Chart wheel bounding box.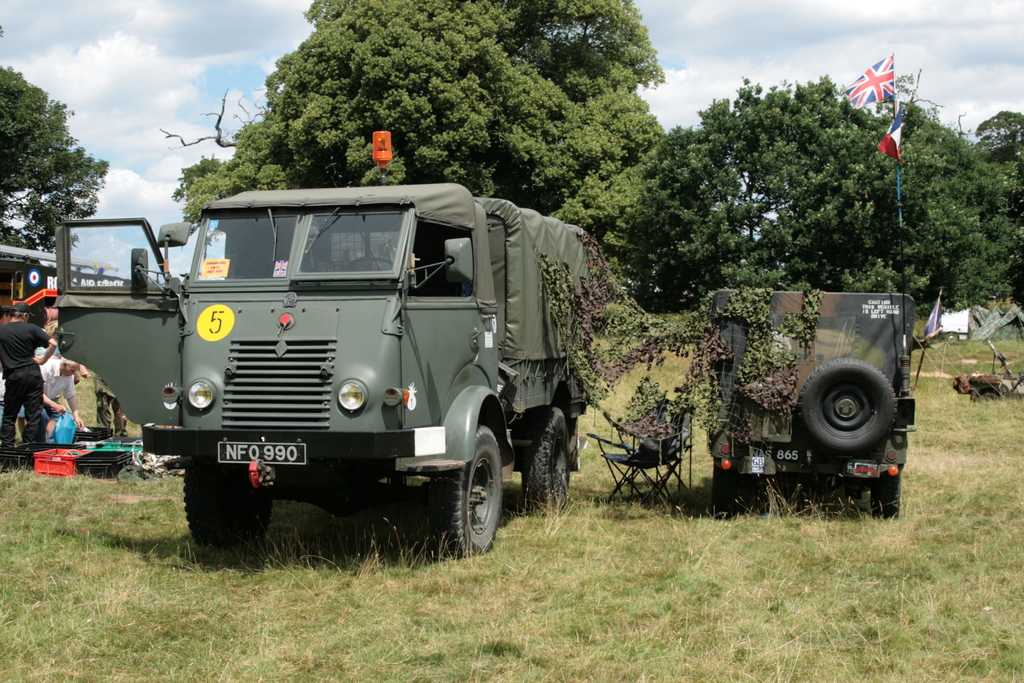
Charted: l=349, t=256, r=397, b=269.
